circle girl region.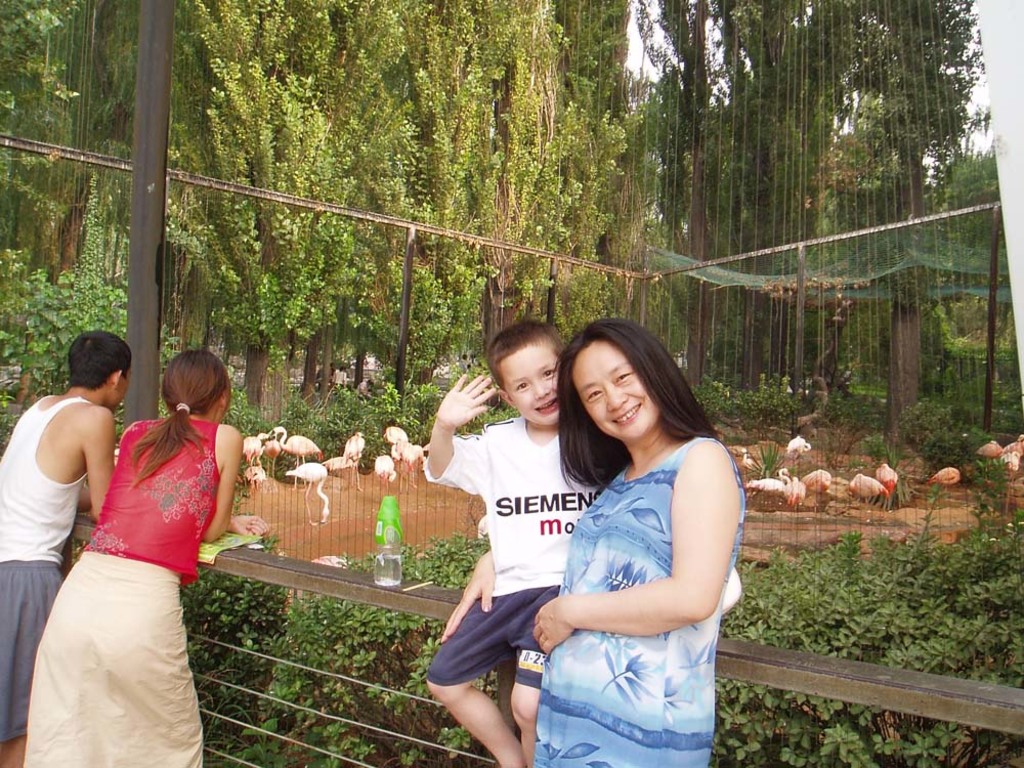
Region: BBox(20, 350, 273, 767).
